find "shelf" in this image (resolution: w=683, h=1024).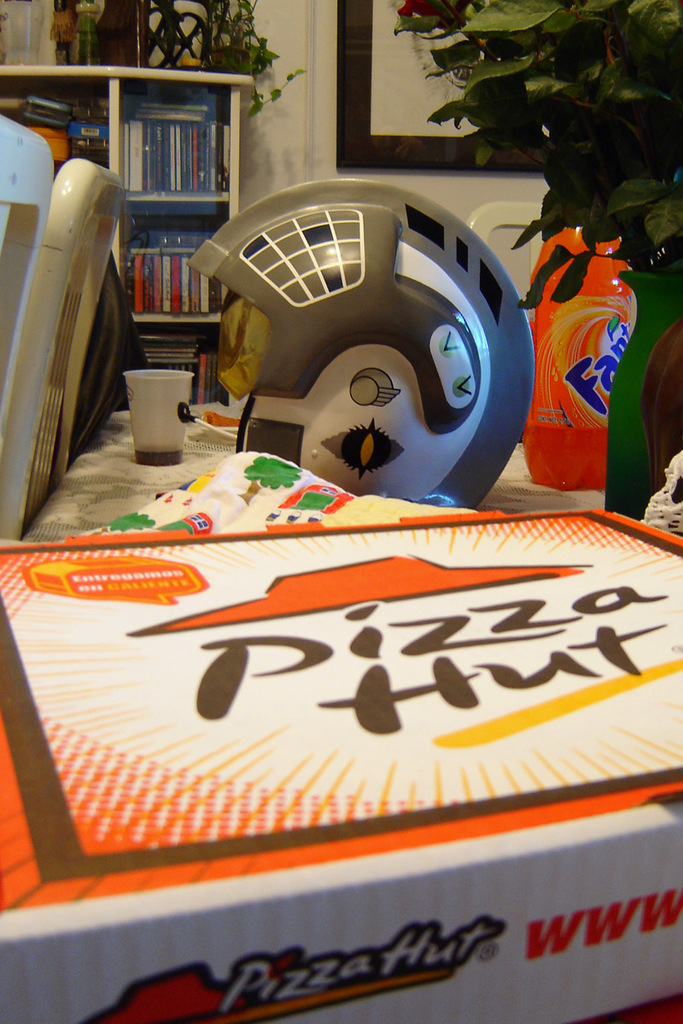
(x1=104, y1=73, x2=254, y2=208).
